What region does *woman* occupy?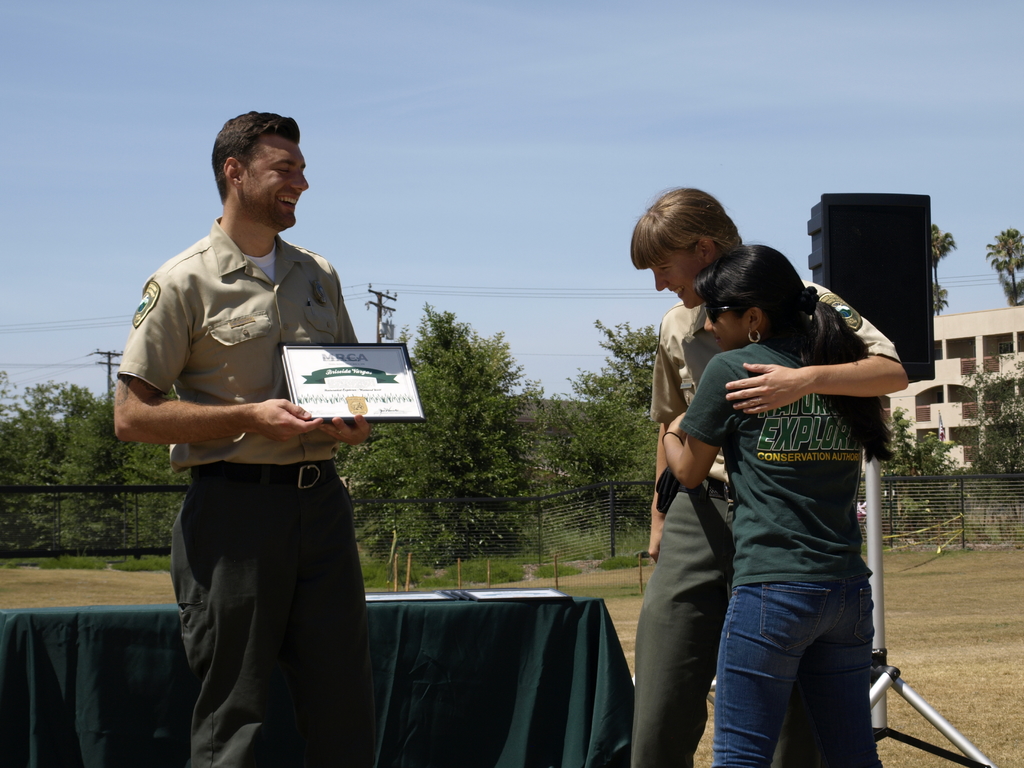
<bbox>659, 242, 883, 767</bbox>.
